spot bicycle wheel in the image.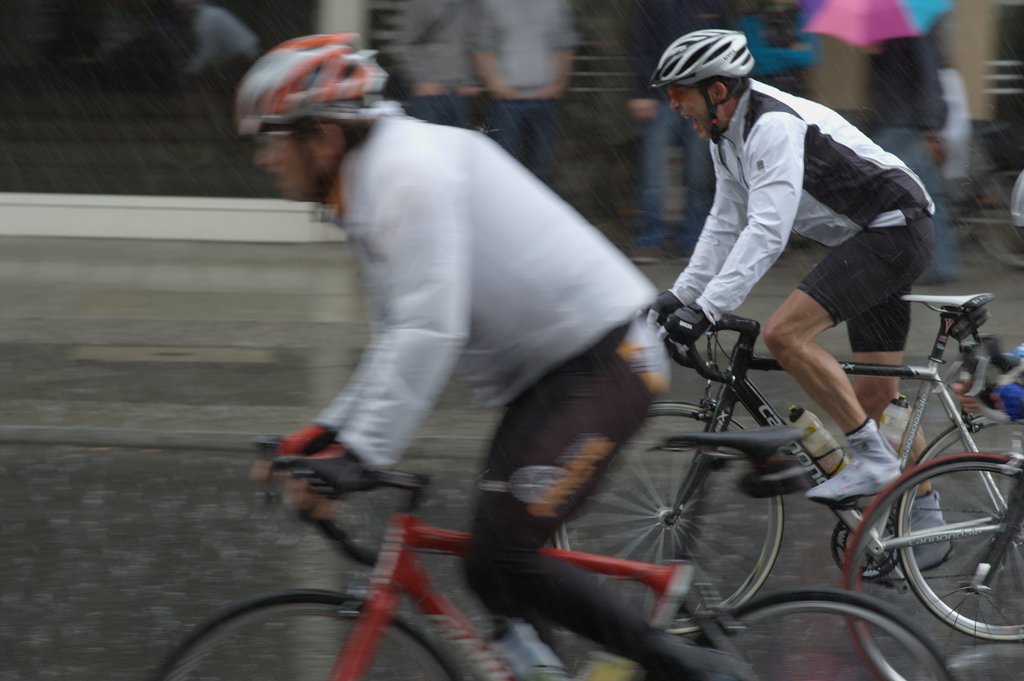
bicycle wheel found at (left=550, top=389, right=790, bottom=627).
